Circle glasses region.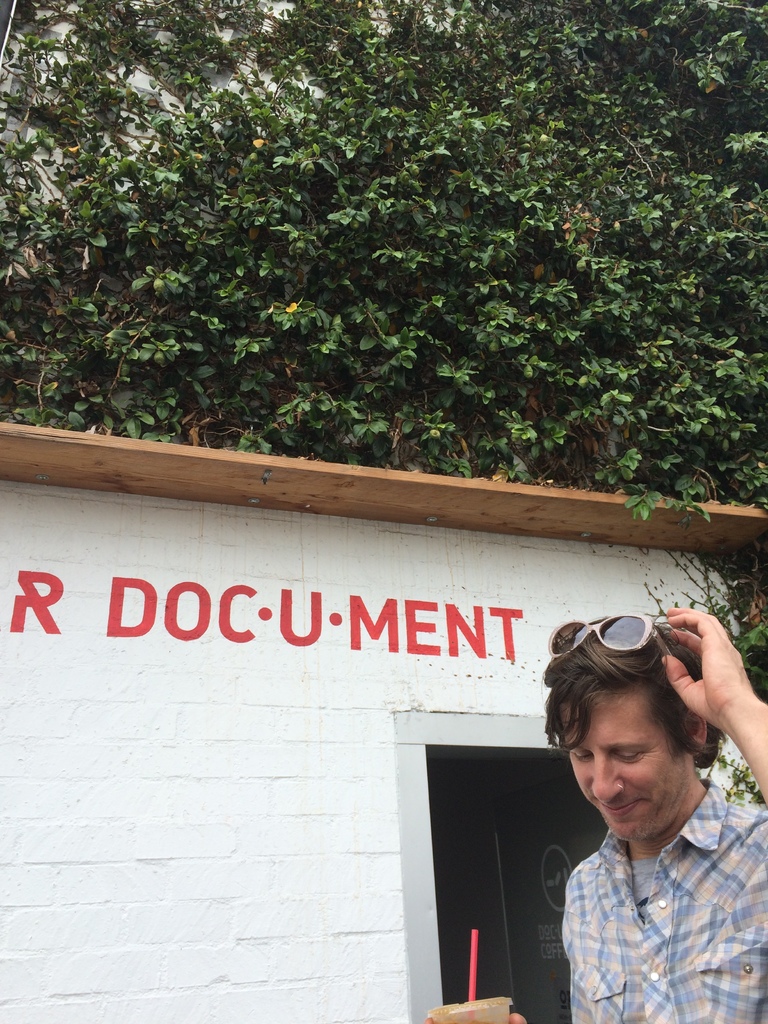
Region: (544,608,669,659).
